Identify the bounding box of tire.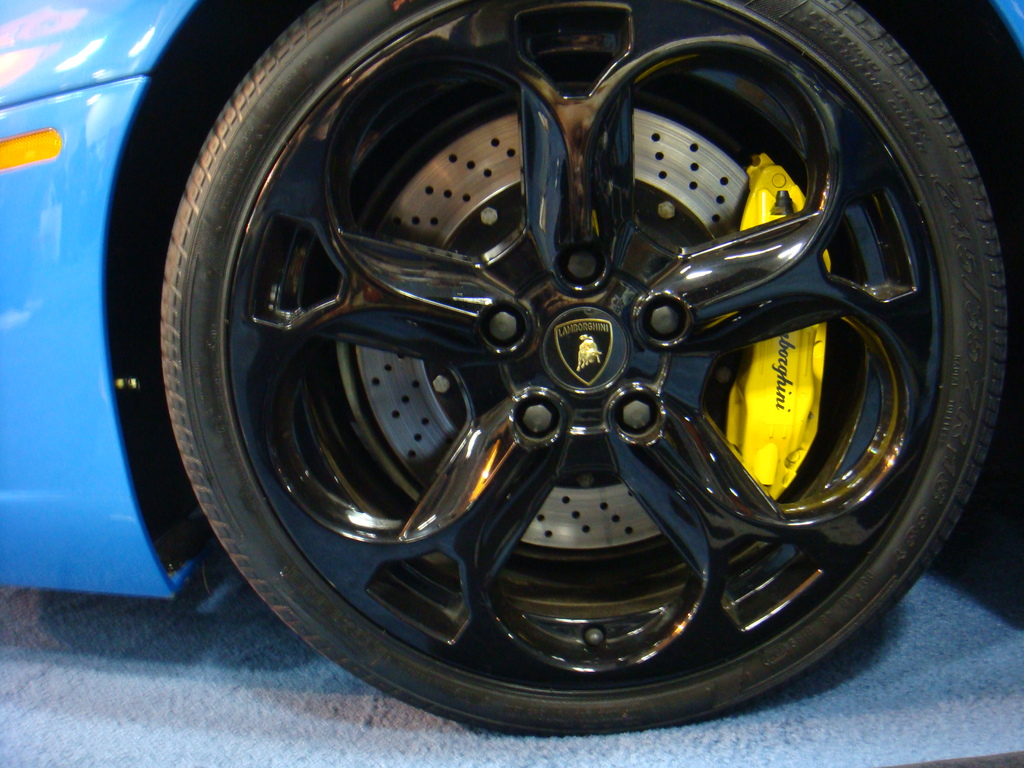
(121,0,1023,724).
